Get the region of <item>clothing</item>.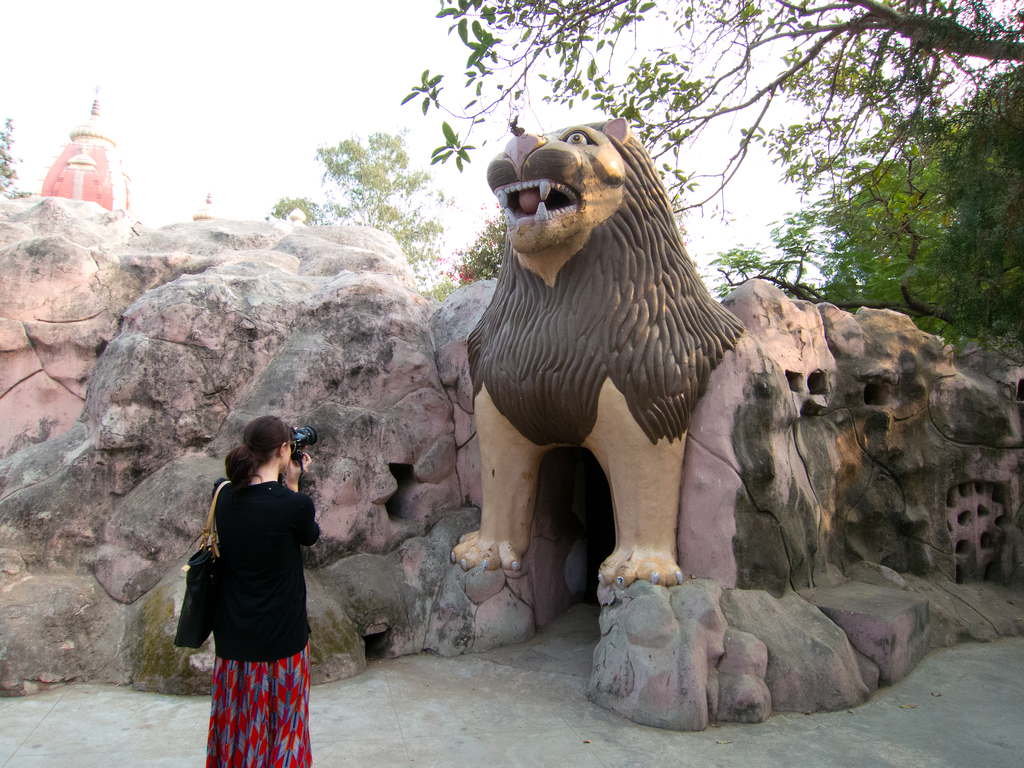
210,477,318,660.
